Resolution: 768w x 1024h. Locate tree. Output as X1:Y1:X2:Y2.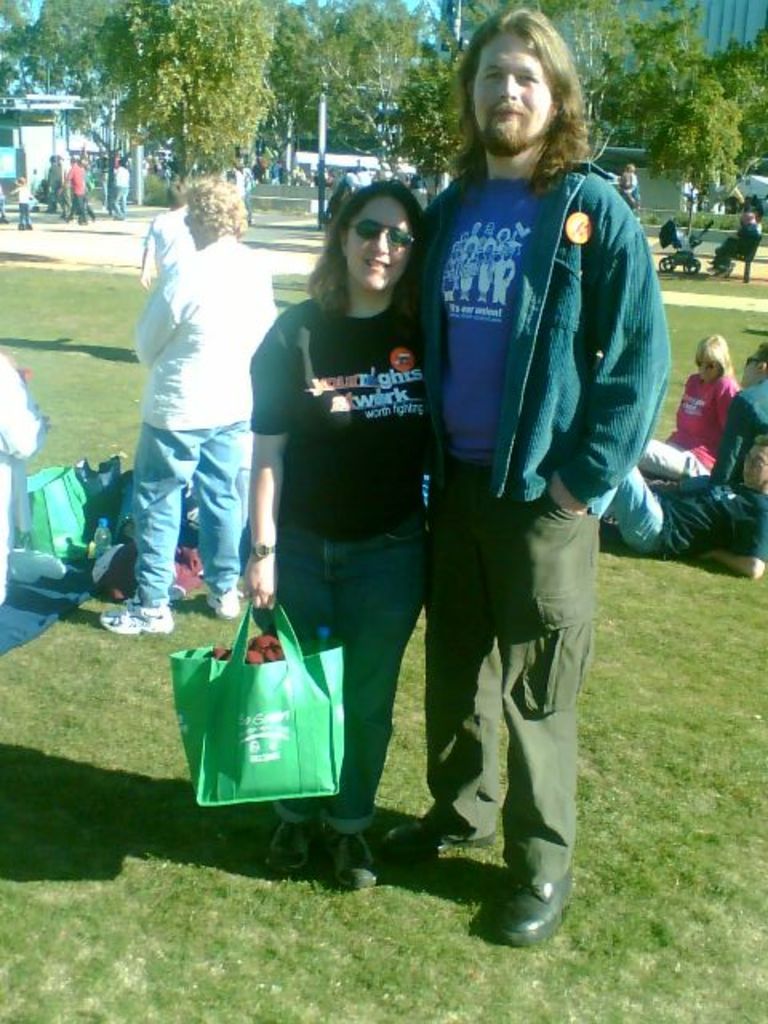
483:0:648:174.
